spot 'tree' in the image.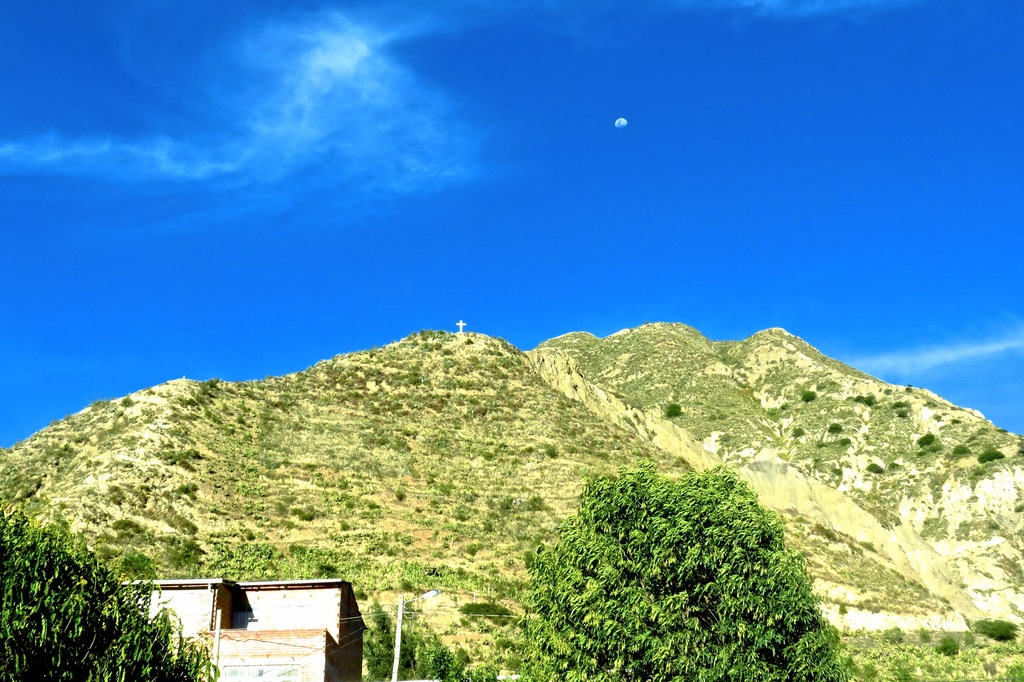
'tree' found at <bbox>362, 601, 502, 681</bbox>.
